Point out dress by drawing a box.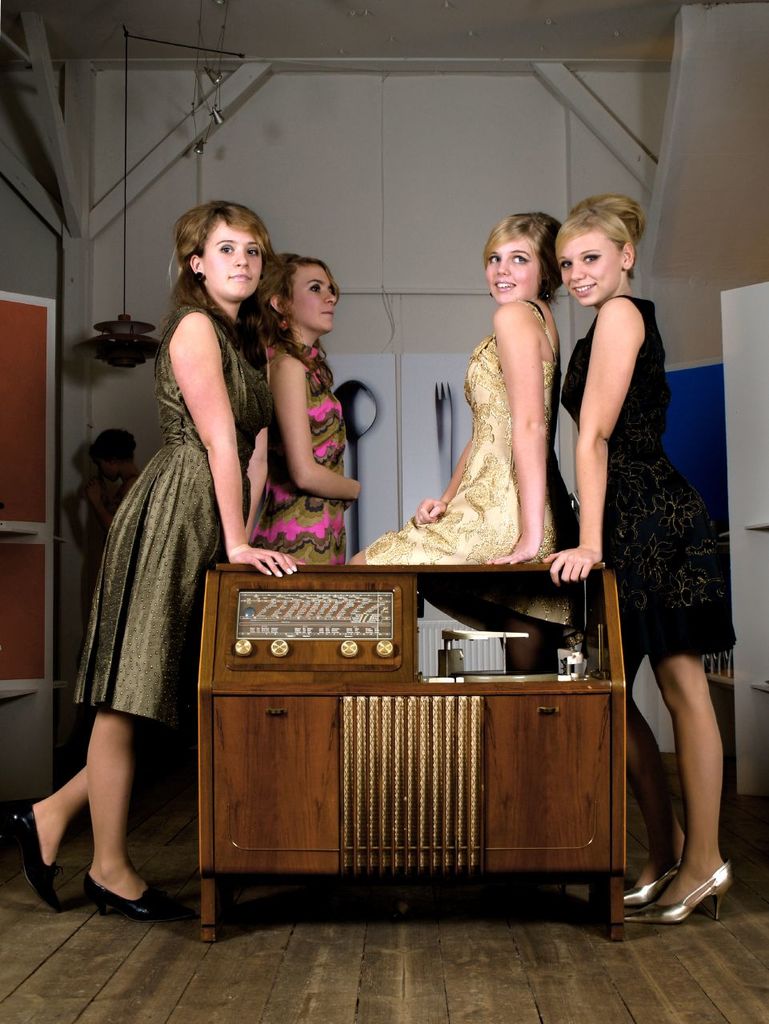
locate(365, 290, 578, 622).
